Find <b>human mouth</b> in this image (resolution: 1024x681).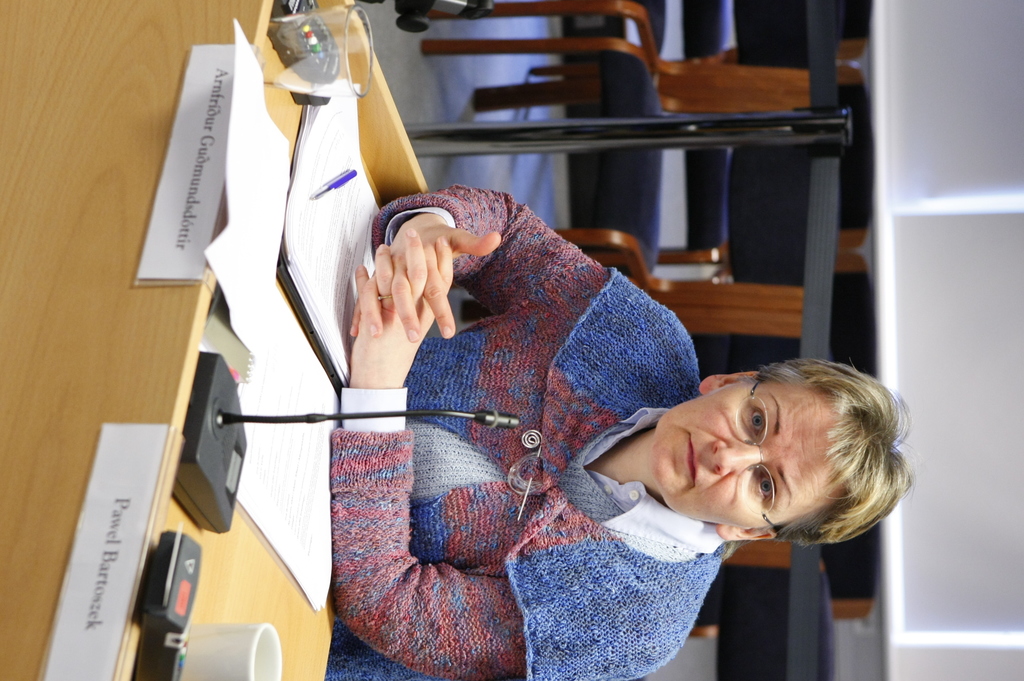
(684,431,696,486).
